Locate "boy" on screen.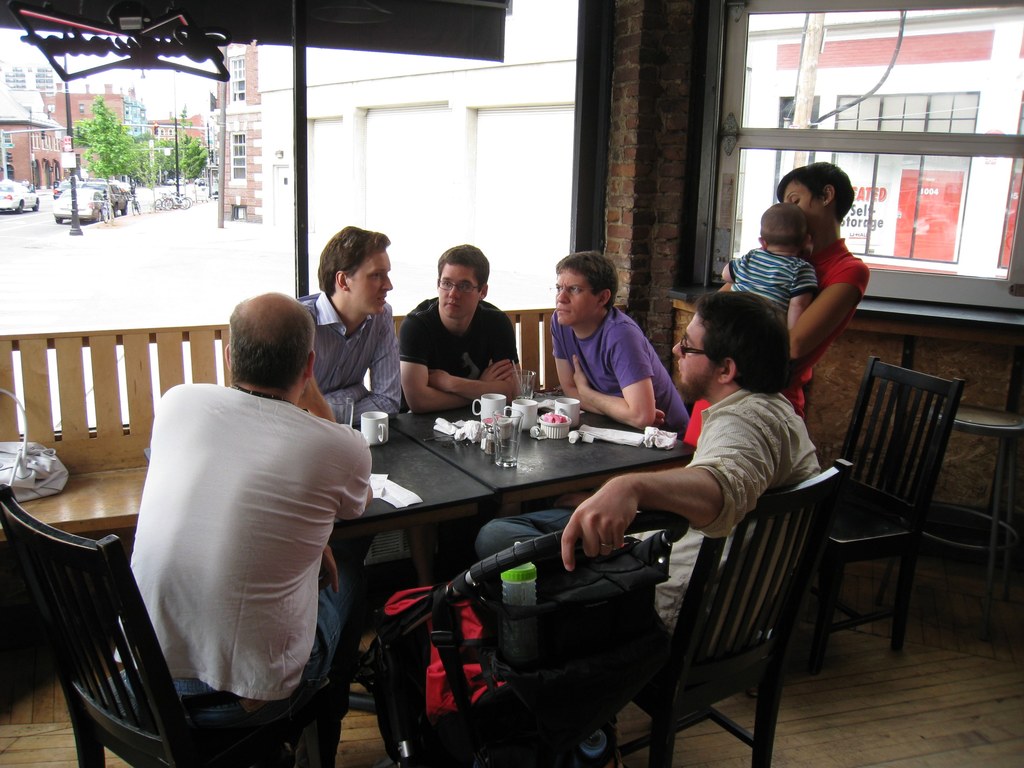
On screen at l=720, t=202, r=835, b=338.
